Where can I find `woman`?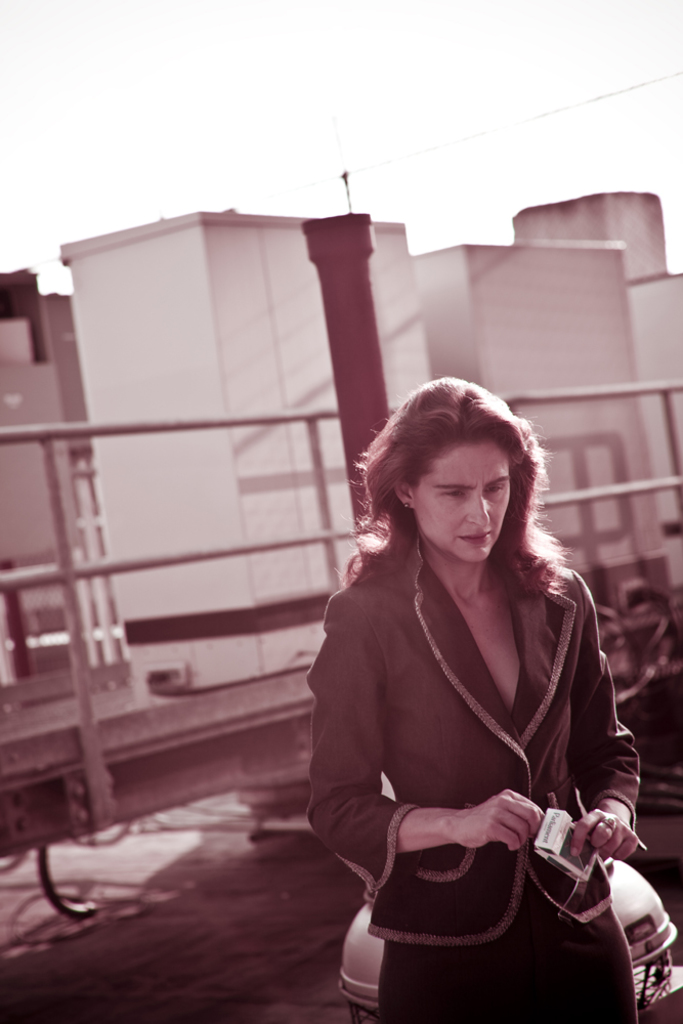
You can find it at region(293, 372, 652, 1012).
